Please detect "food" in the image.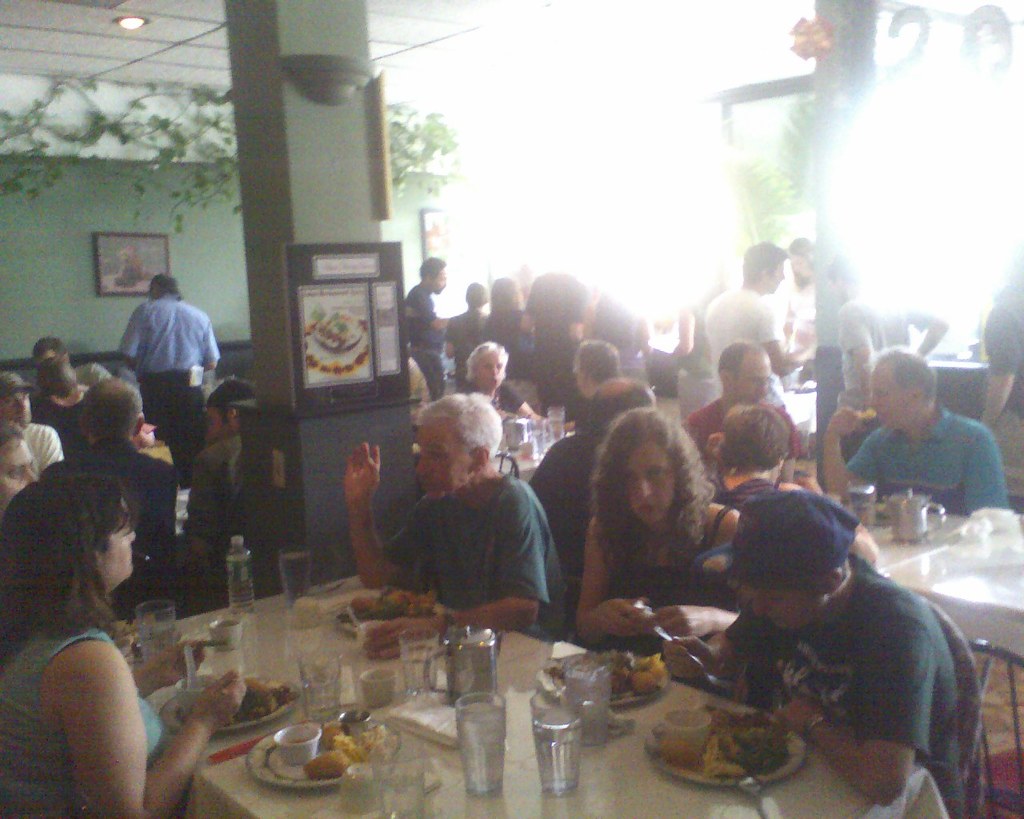
region(648, 706, 788, 788).
